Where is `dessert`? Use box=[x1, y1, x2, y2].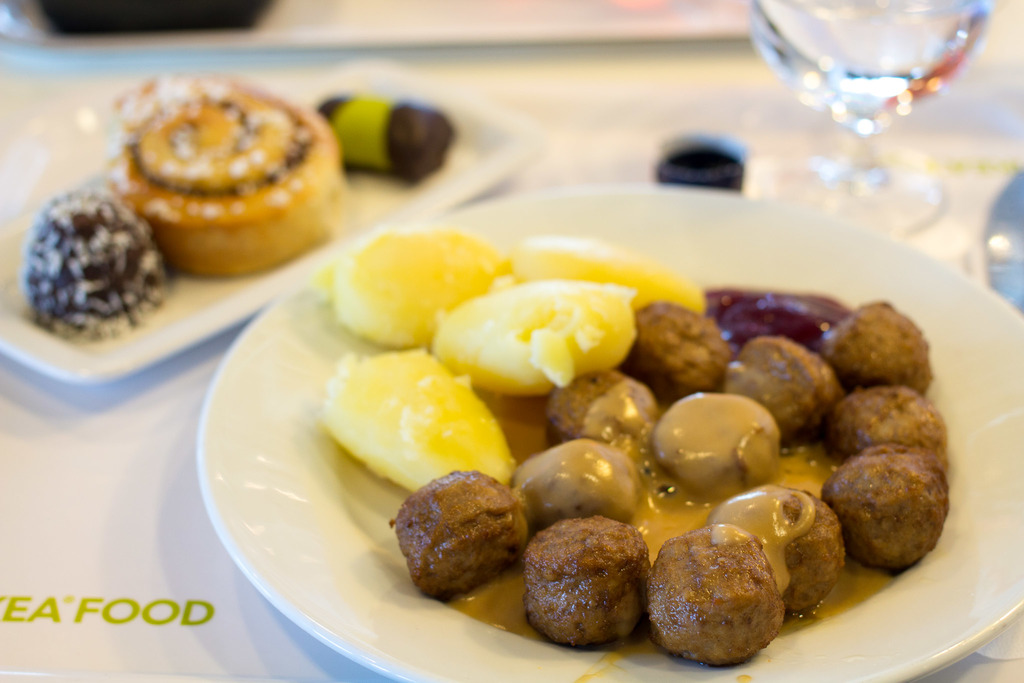
box=[630, 297, 737, 395].
